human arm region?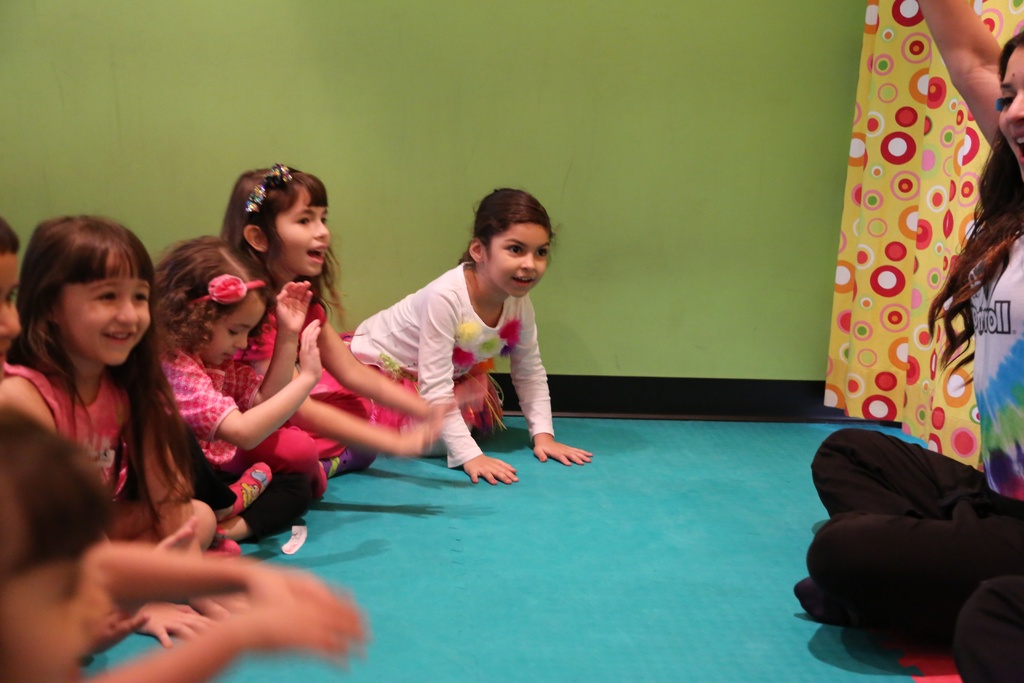
<region>135, 601, 224, 646</region>
